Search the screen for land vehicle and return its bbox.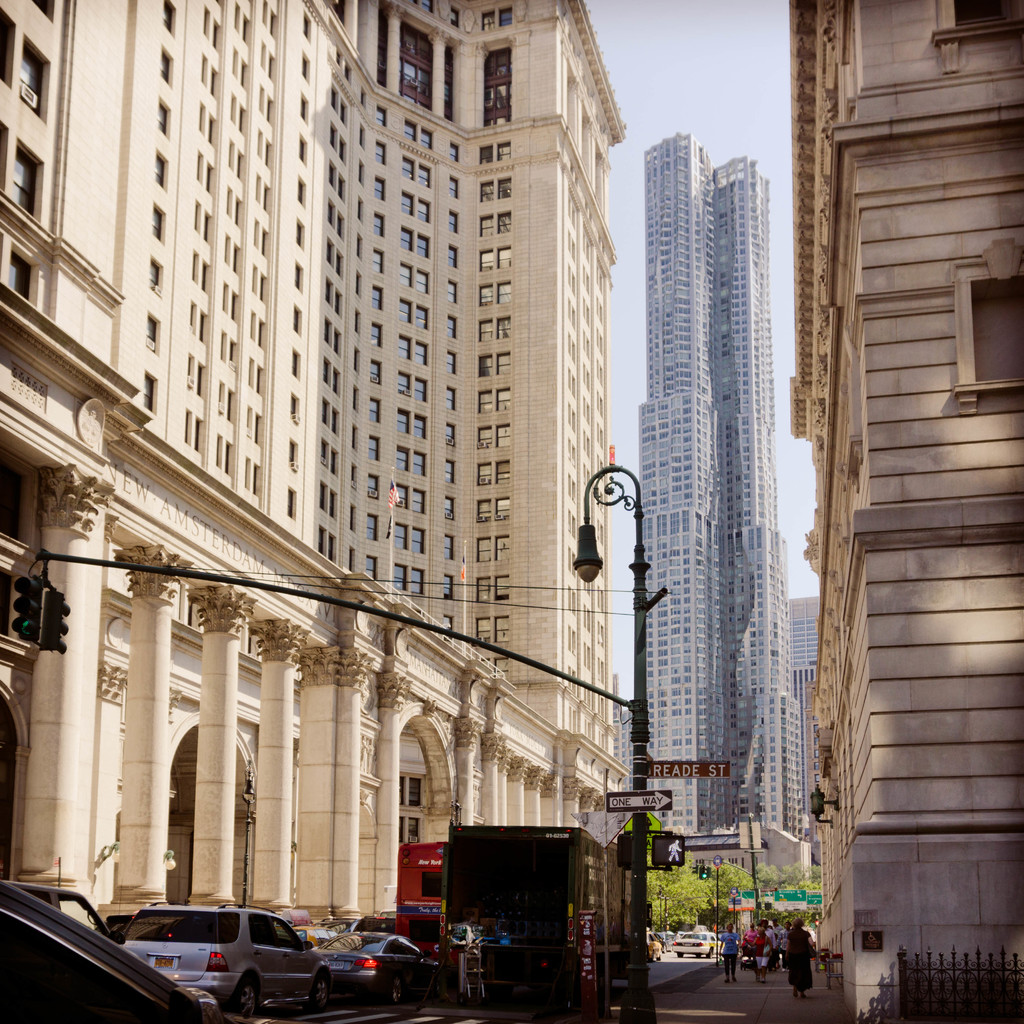
Found: 298, 920, 328, 939.
